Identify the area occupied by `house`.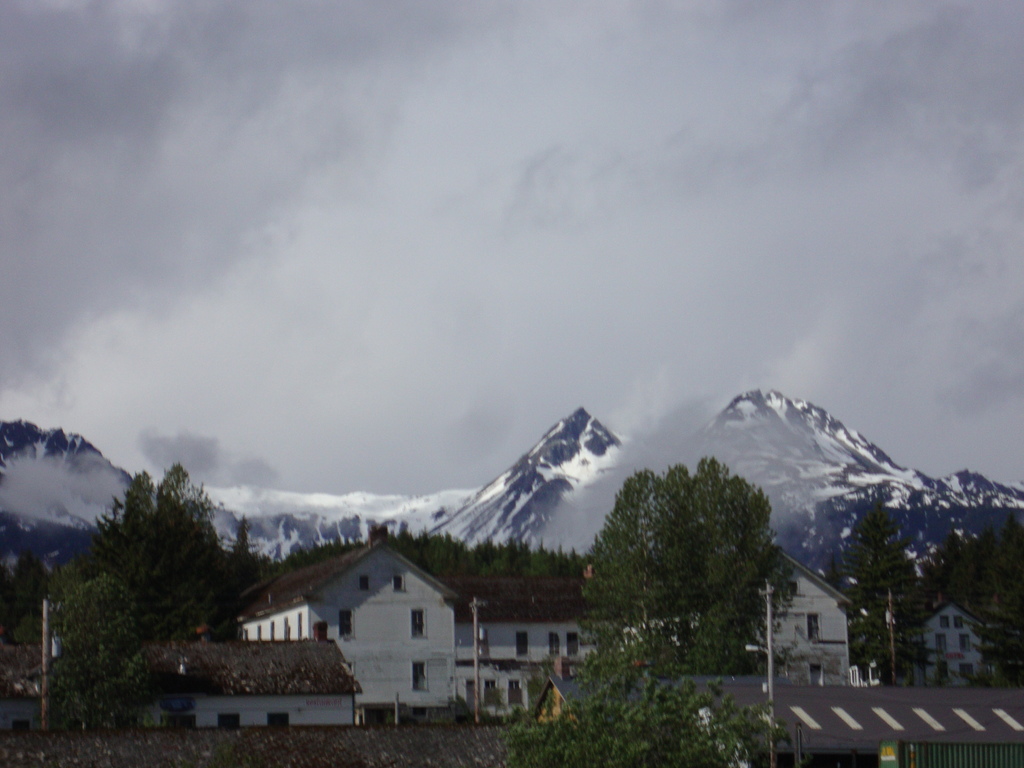
Area: crop(915, 598, 1023, 680).
